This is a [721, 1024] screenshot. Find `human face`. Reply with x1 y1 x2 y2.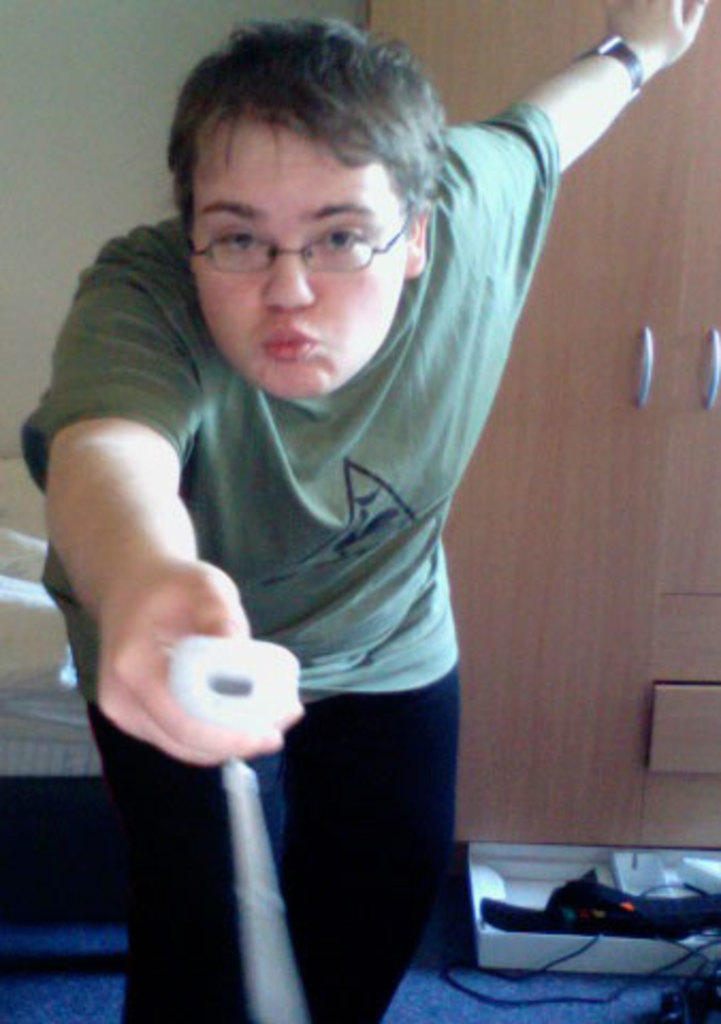
190 119 410 393.
